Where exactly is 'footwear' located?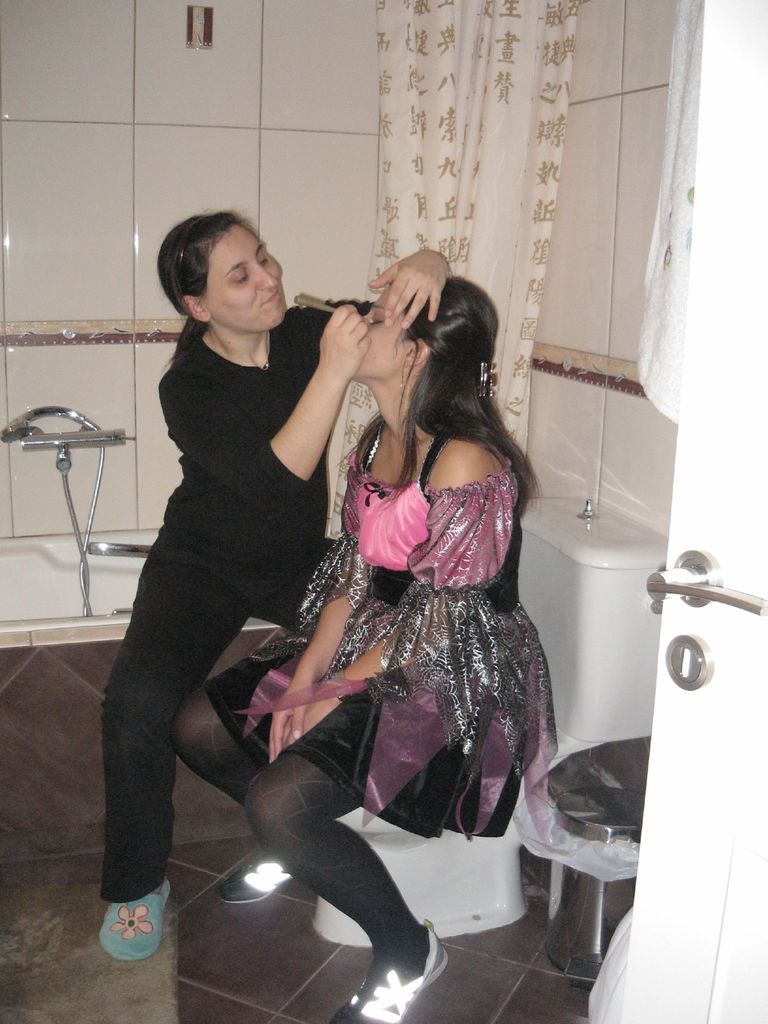
Its bounding box is box(213, 848, 297, 909).
